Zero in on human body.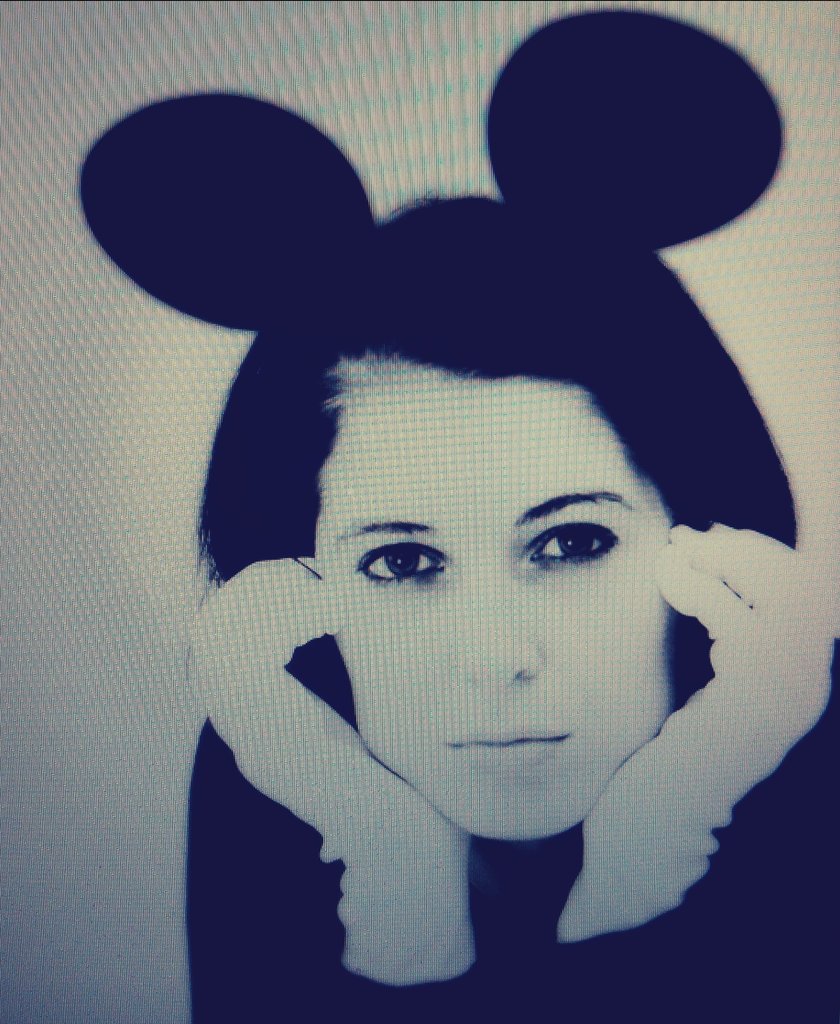
Zeroed in: Rect(129, 91, 802, 1005).
